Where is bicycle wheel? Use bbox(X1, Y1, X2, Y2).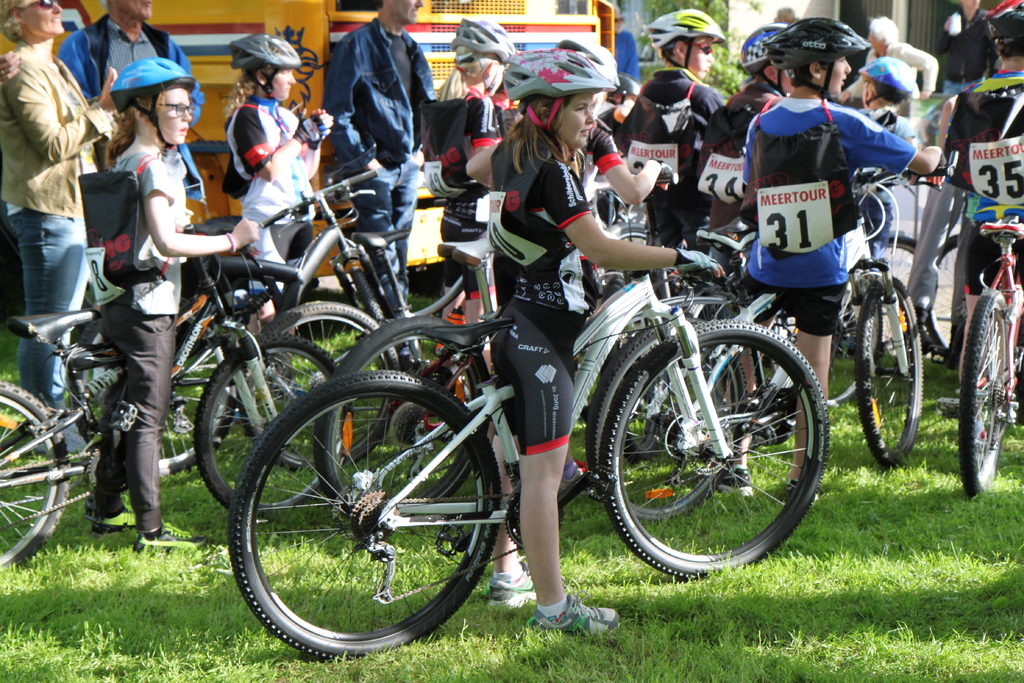
bbox(924, 234, 962, 364).
